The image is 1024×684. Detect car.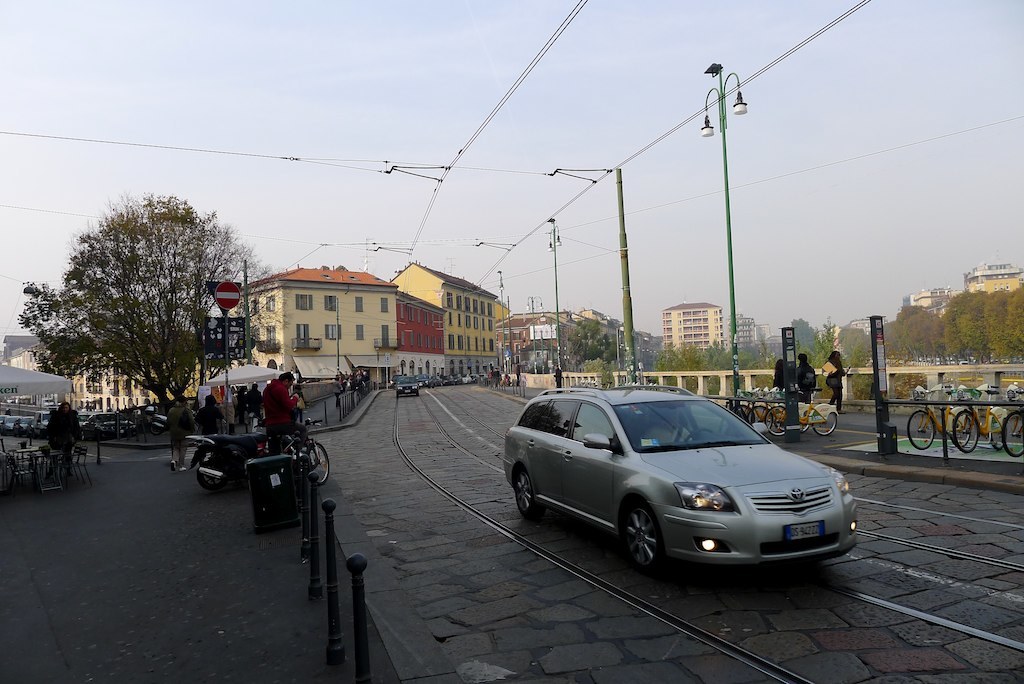
Detection: {"left": 504, "top": 387, "right": 859, "bottom": 584}.
